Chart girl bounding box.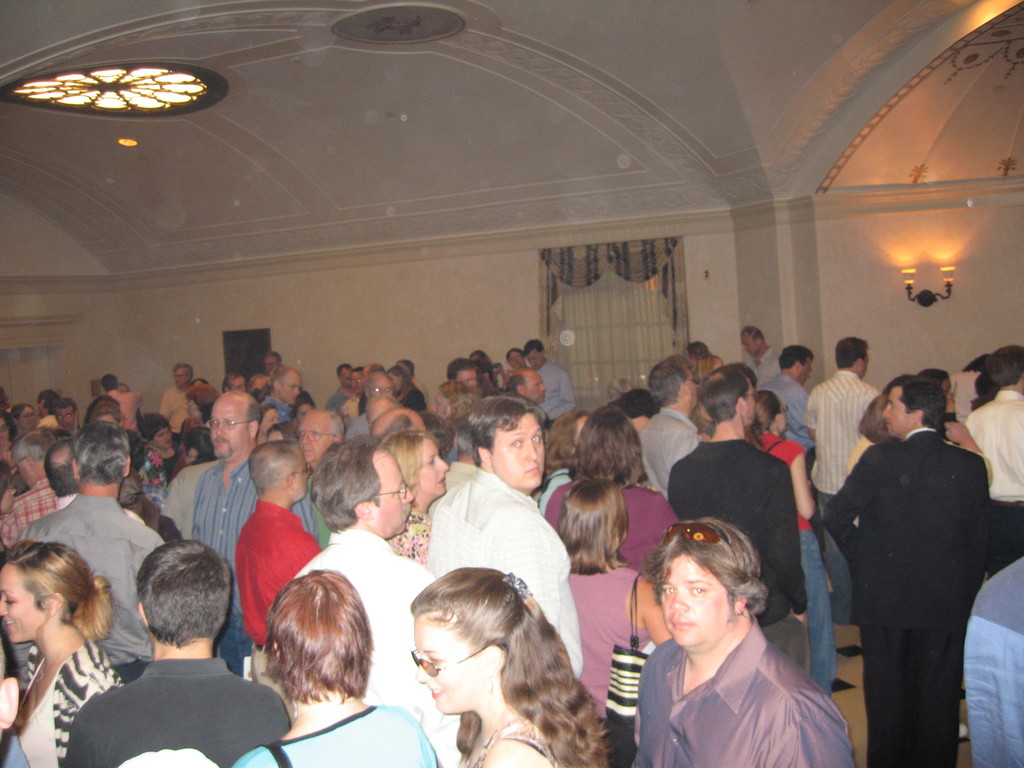
Charted: [left=554, top=480, right=676, bottom=732].
